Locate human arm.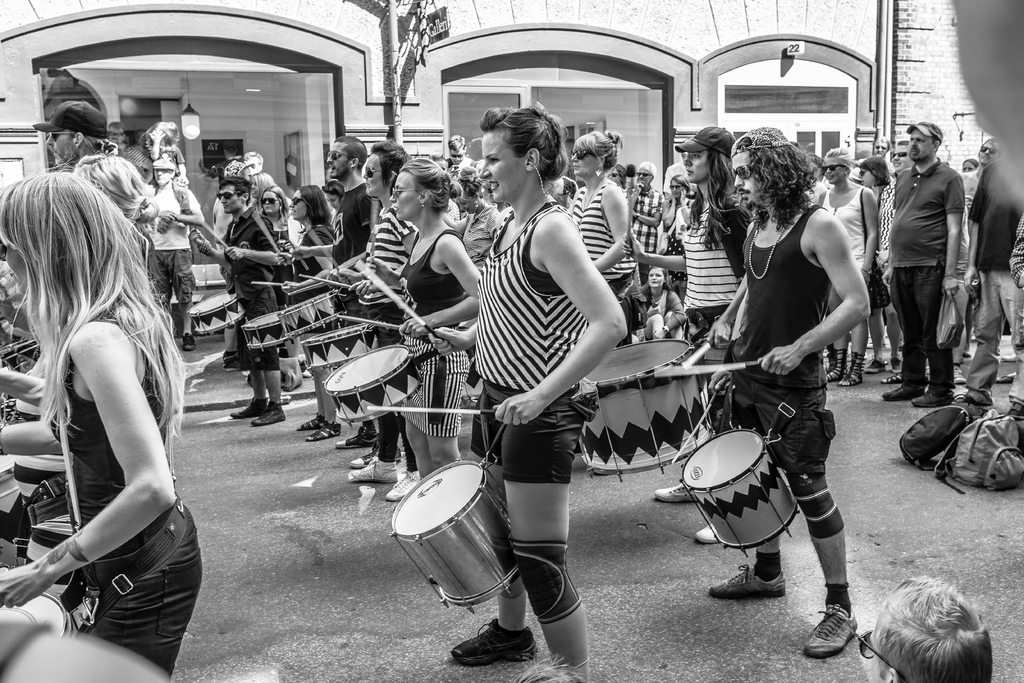
Bounding box: bbox(172, 147, 190, 185).
